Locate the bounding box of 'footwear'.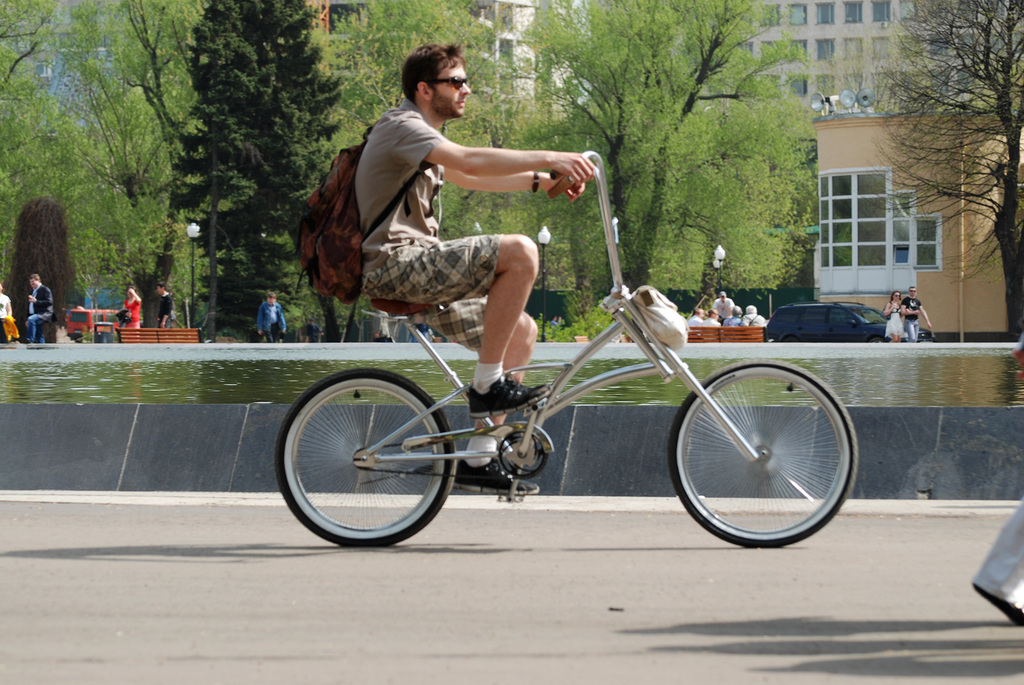
Bounding box: 465/372/543/417.
